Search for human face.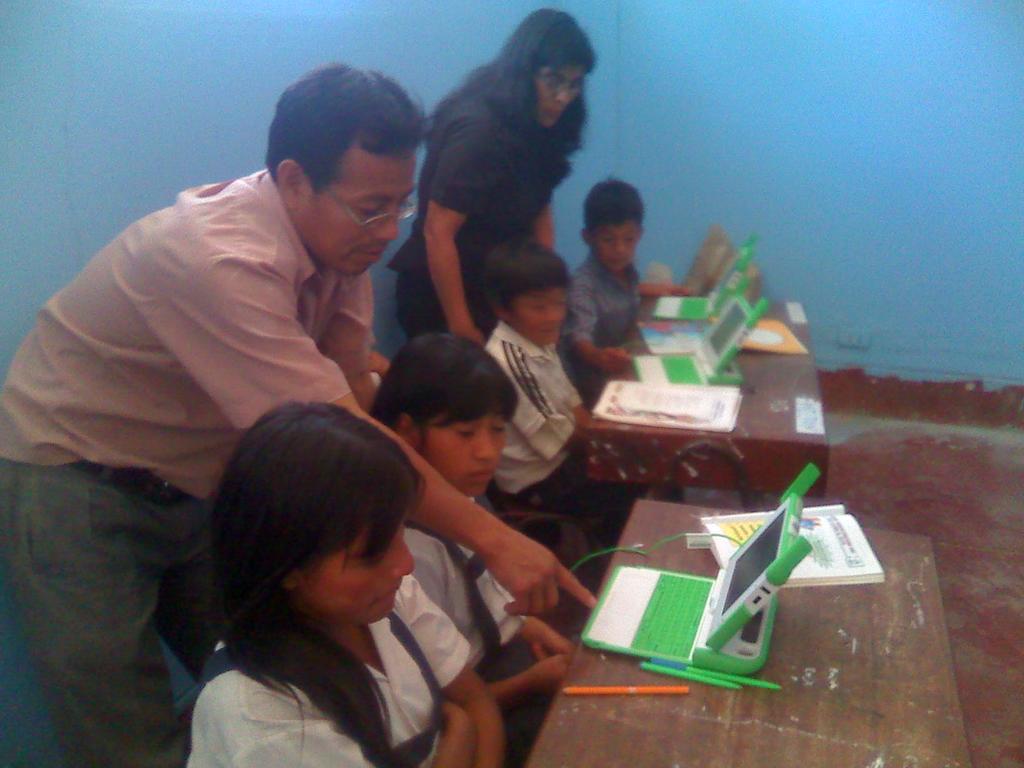
Found at rect(531, 61, 583, 128).
